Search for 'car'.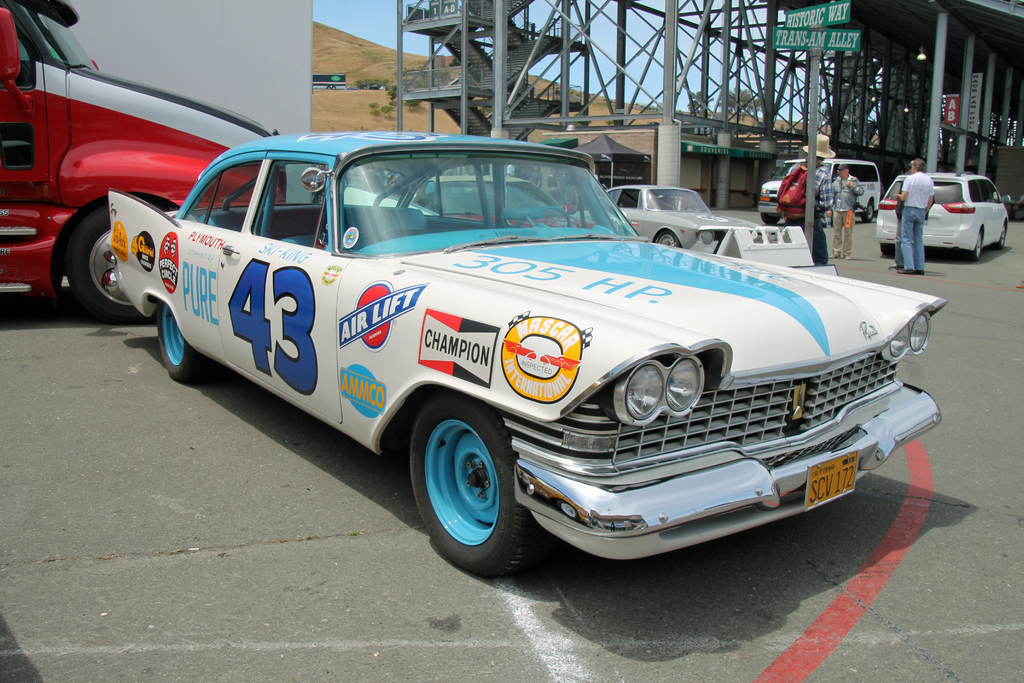
Found at l=870, t=171, r=1014, b=255.
